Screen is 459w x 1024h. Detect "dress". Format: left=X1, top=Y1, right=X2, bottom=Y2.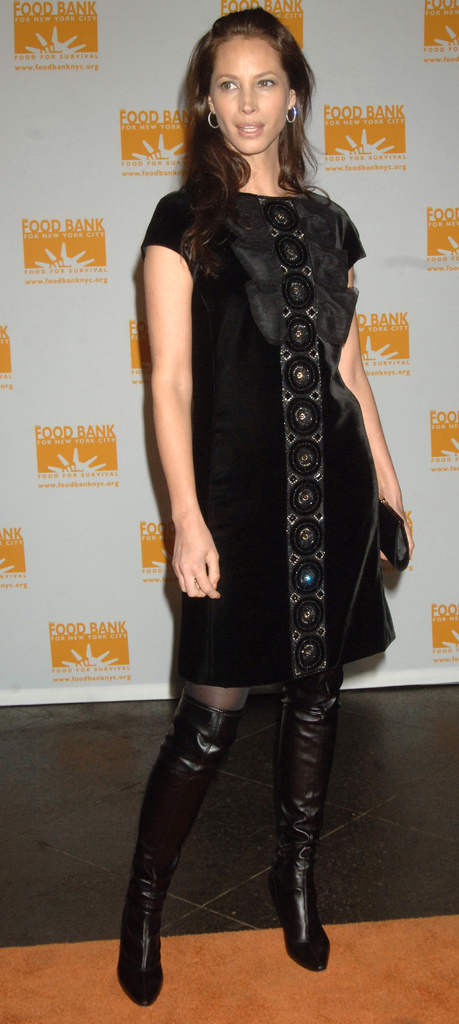
left=136, top=181, right=395, bottom=691.
